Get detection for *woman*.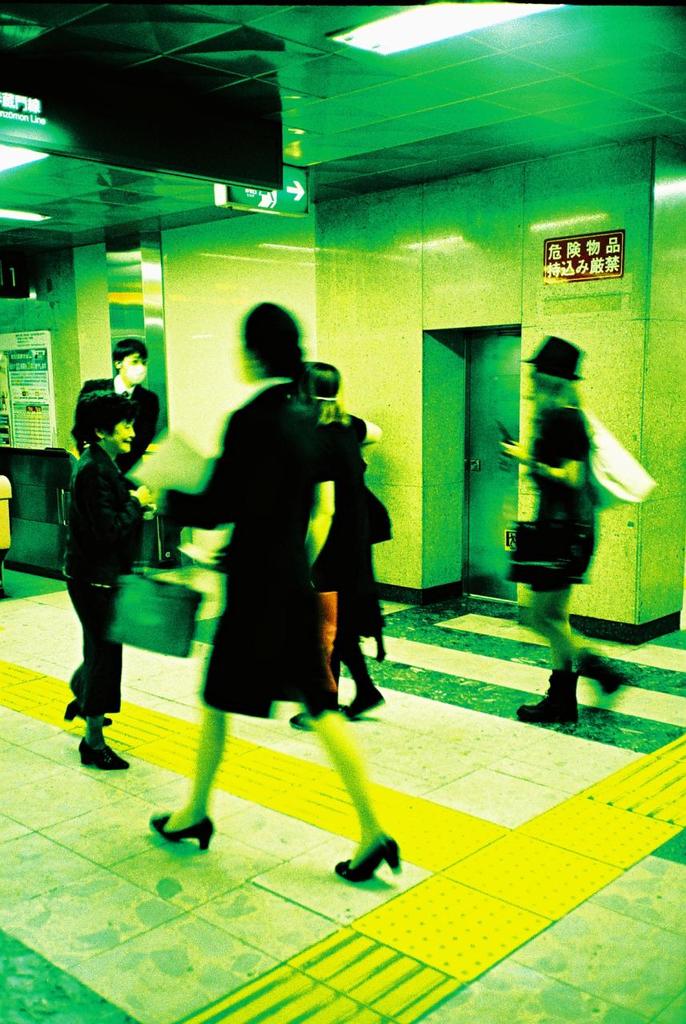
Detection: 485, 328, 642, 721.
